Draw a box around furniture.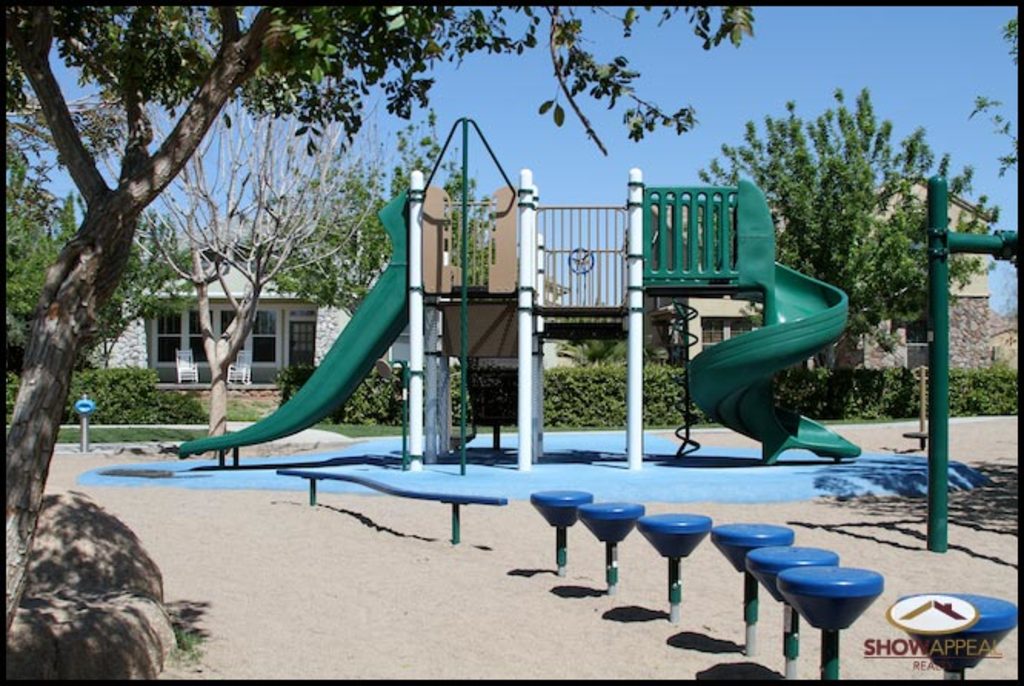
locate(749, 544, 839, 671).
